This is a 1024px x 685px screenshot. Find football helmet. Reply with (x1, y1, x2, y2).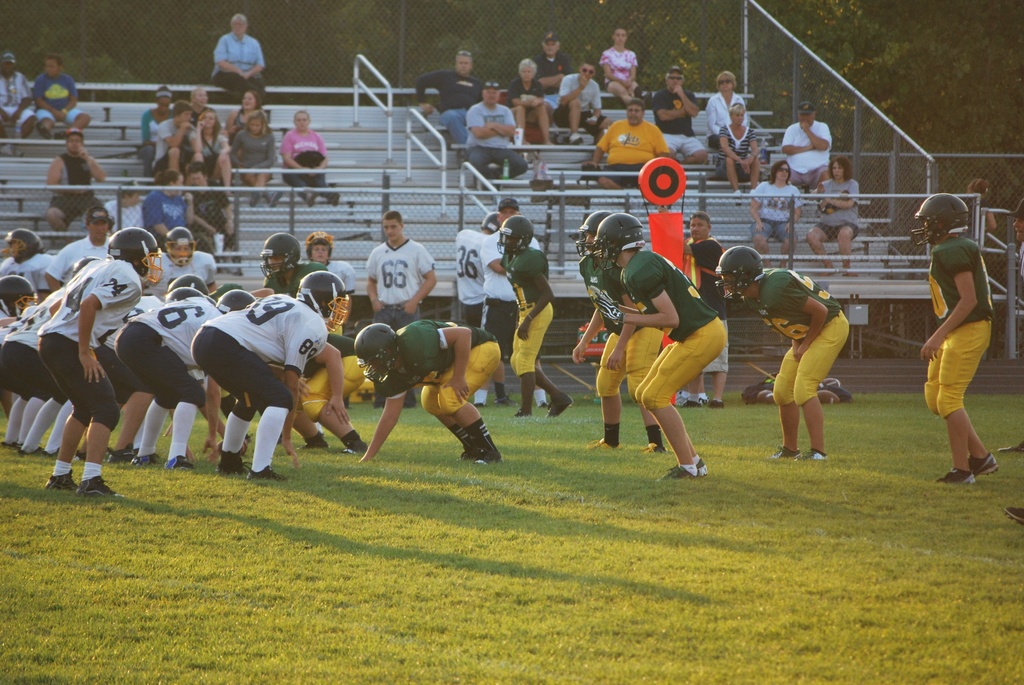
(493, 211, 531, 256).
